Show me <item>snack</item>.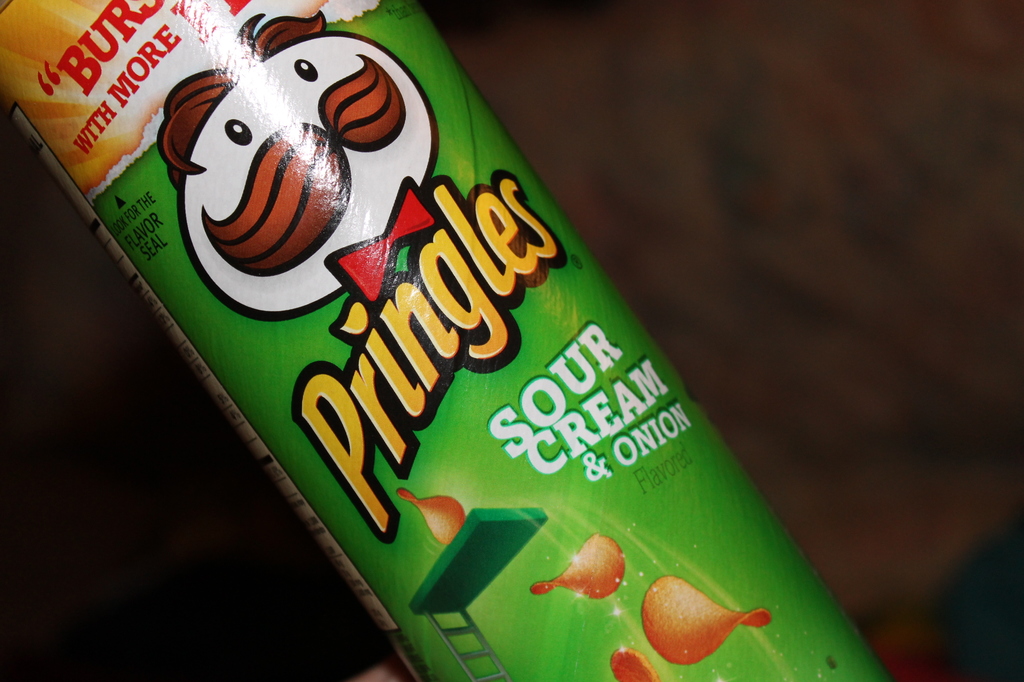
<item>snack</item> is here: {"x1": 0, "y1": 0, "x2": 868, "y2": 681}.
